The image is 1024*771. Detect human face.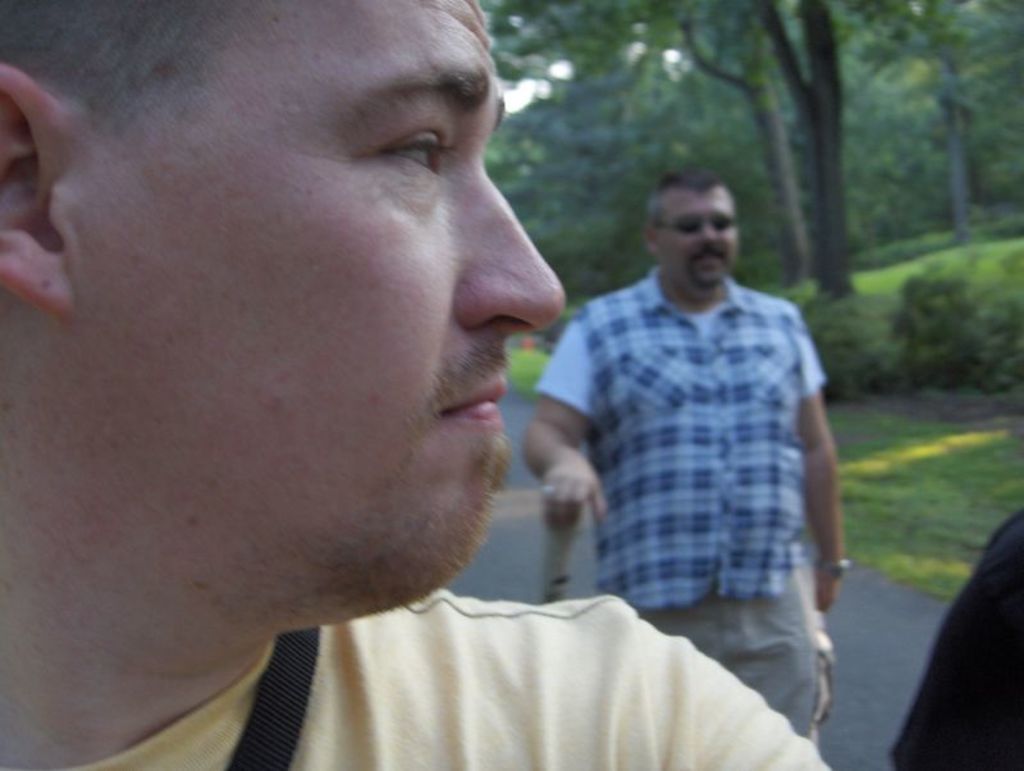
Detection: (x1=127, y1=0, x2=570, y2=584).
